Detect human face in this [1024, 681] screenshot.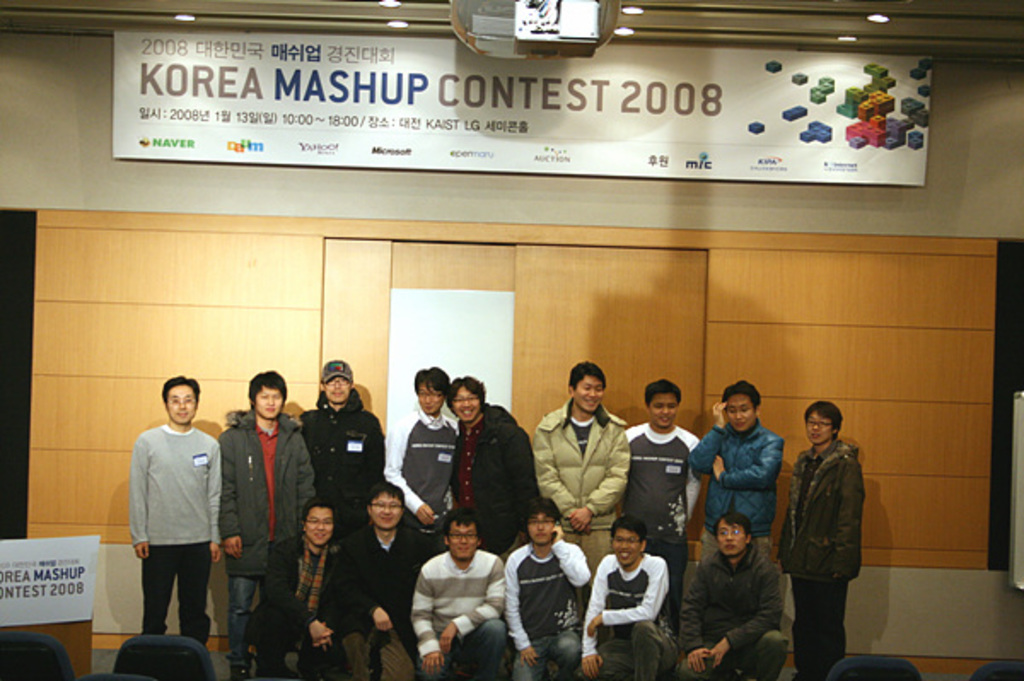
Detection: 724/394/753/434.
